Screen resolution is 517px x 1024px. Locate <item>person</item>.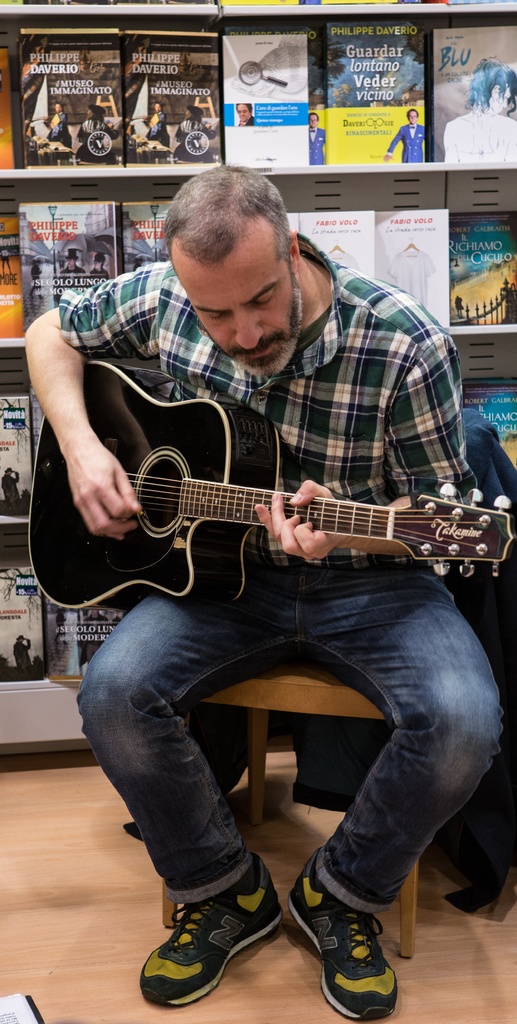
(310, 115, 331, 159).
